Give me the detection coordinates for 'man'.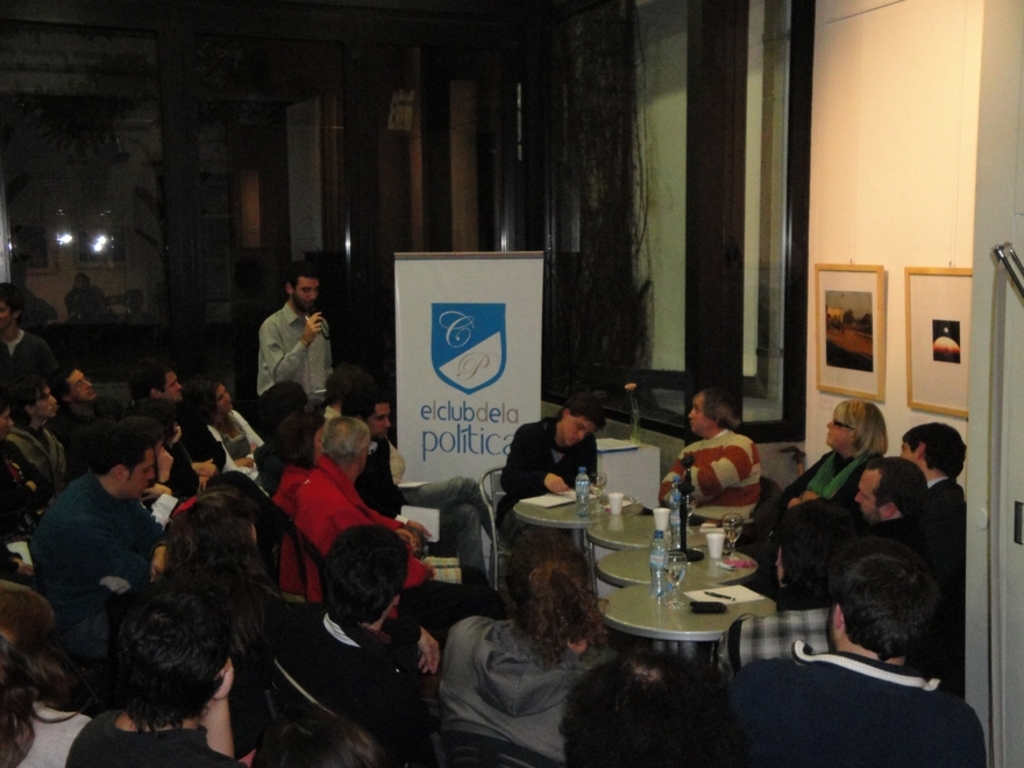
{"left": 285, "top": 419, "right": 505, "bottom": 639}.
